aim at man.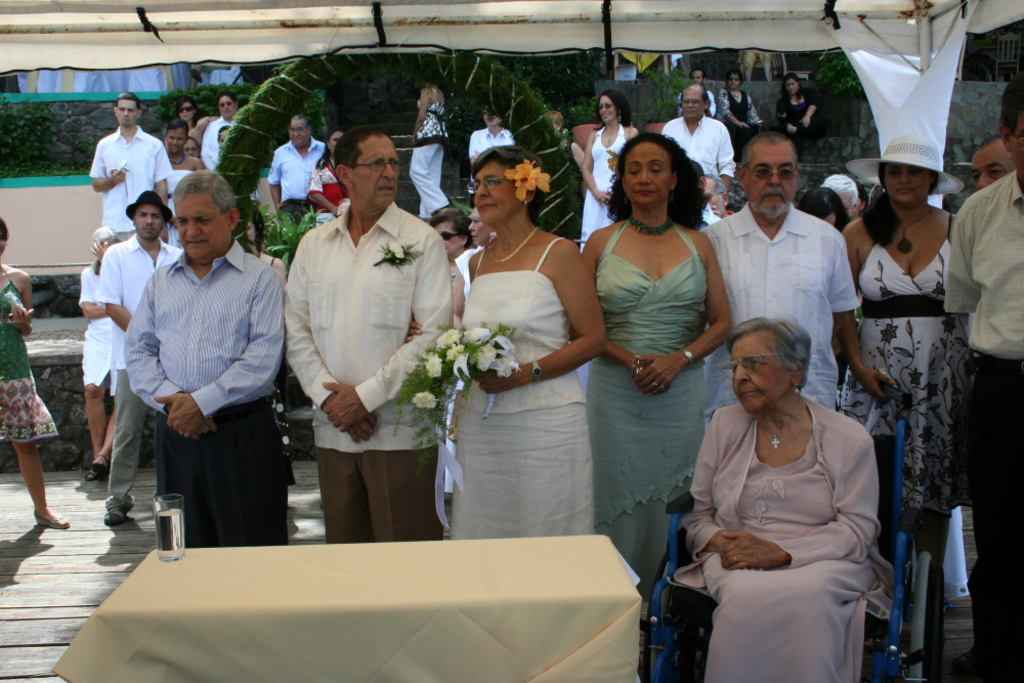
Aimed at x1=280, y1=125, x2=460, y2=540.
